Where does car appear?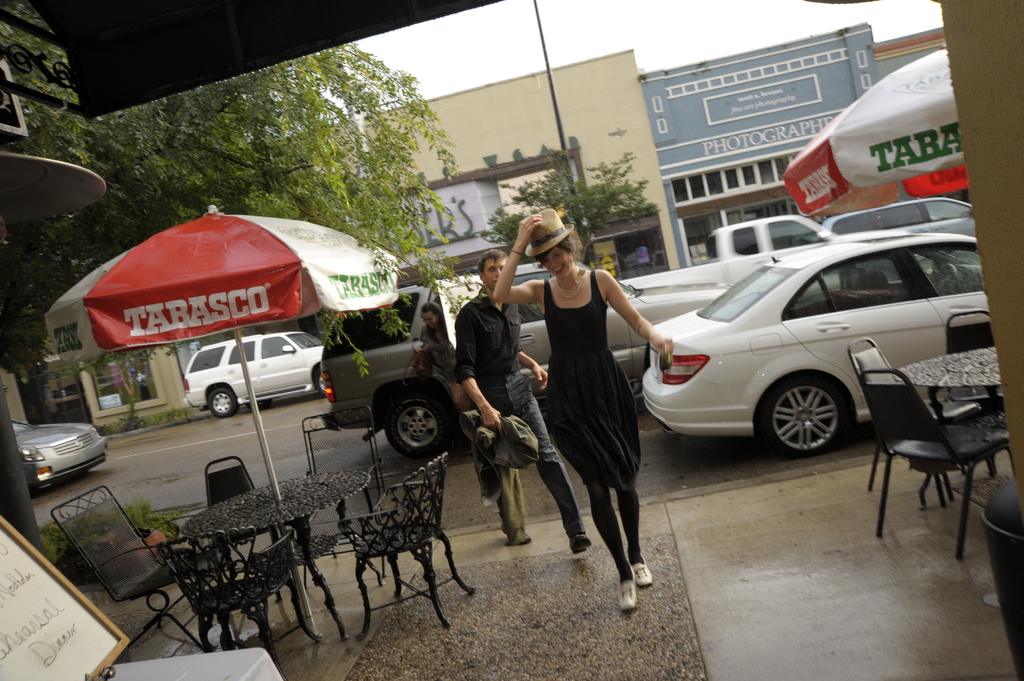
Appears at x1=180, y1=324, x2=323, y2=421.
